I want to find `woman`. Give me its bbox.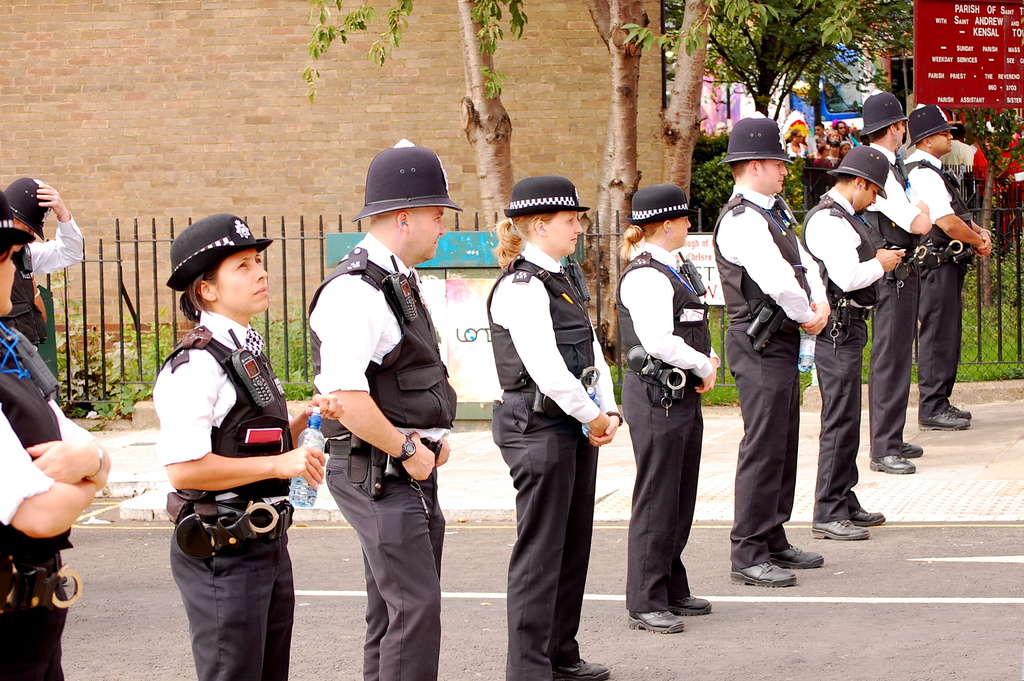
select_region(488, 173, 618, 680).
